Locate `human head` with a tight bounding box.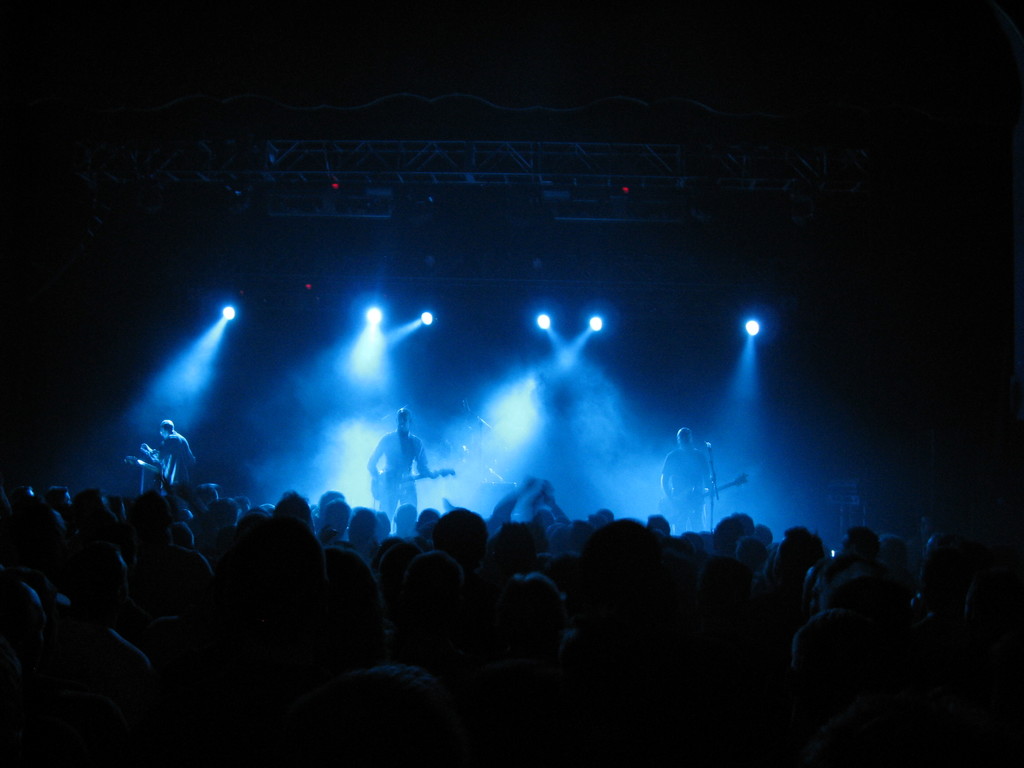
box(397, 407, 411, 436).
